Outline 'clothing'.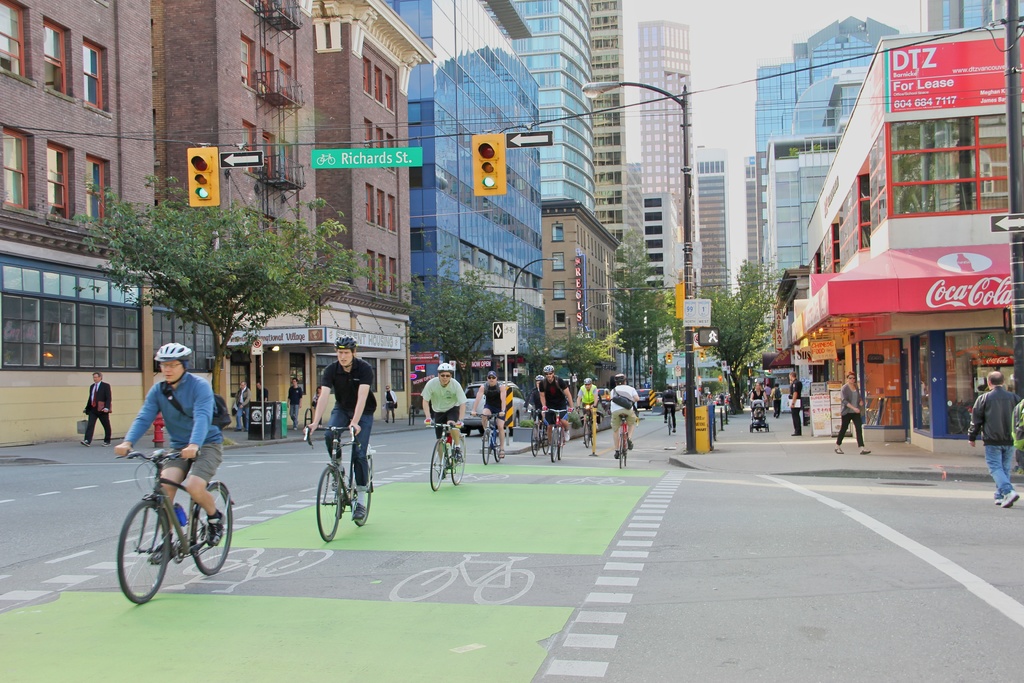
Outline: <box>612,385,641,428</box>.
